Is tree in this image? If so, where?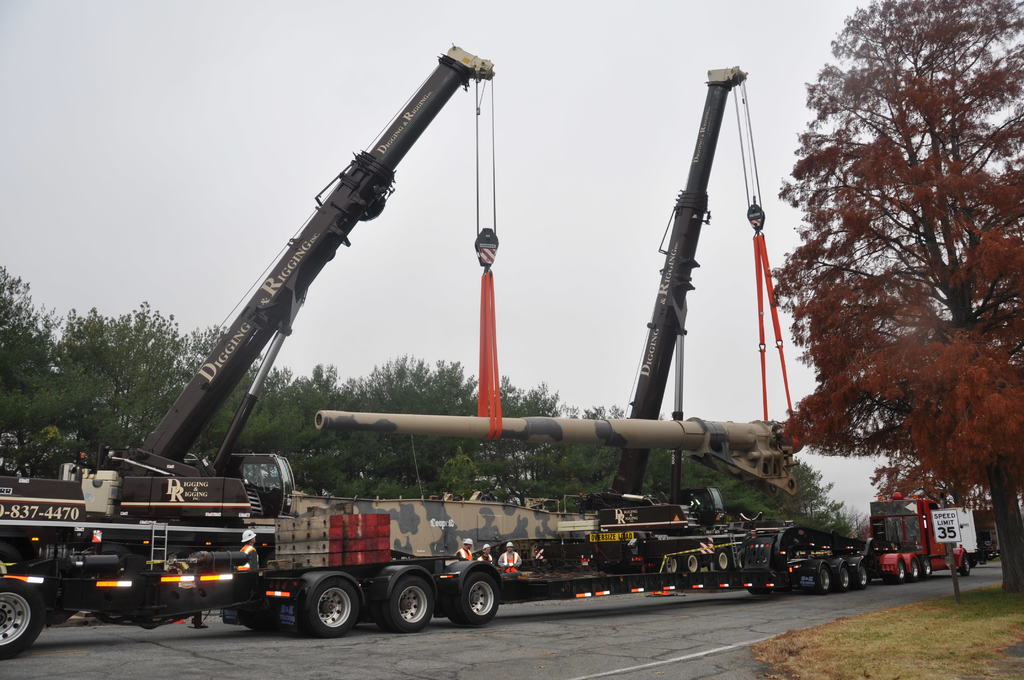
Yes, at 344/353/477/498.
